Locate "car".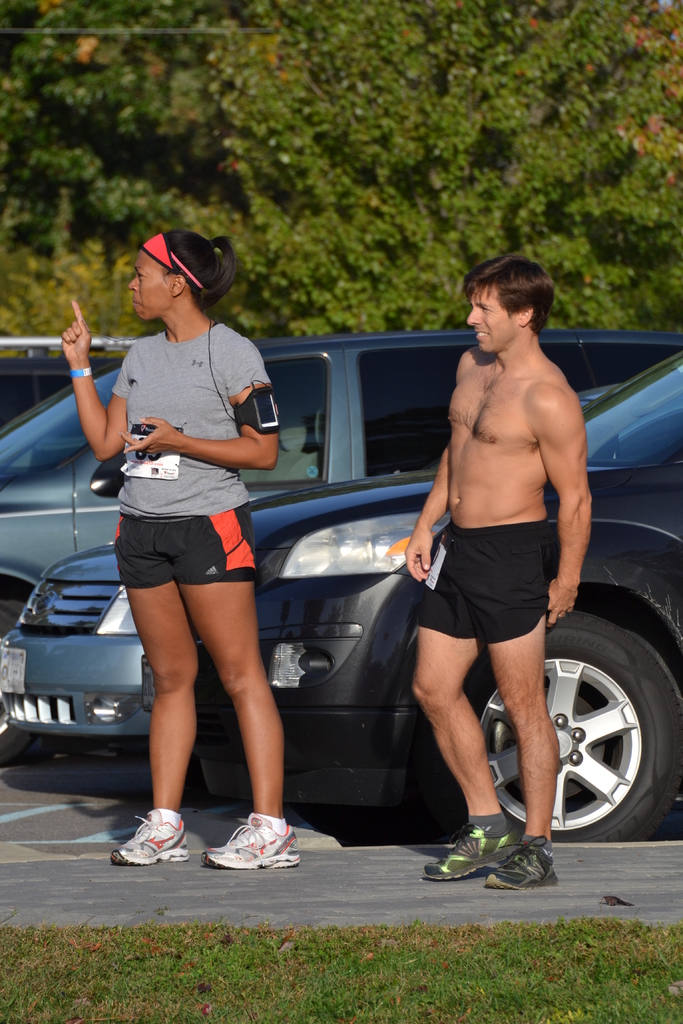
Bounding box: (left=1, top=330, right=668, bottom=634).
